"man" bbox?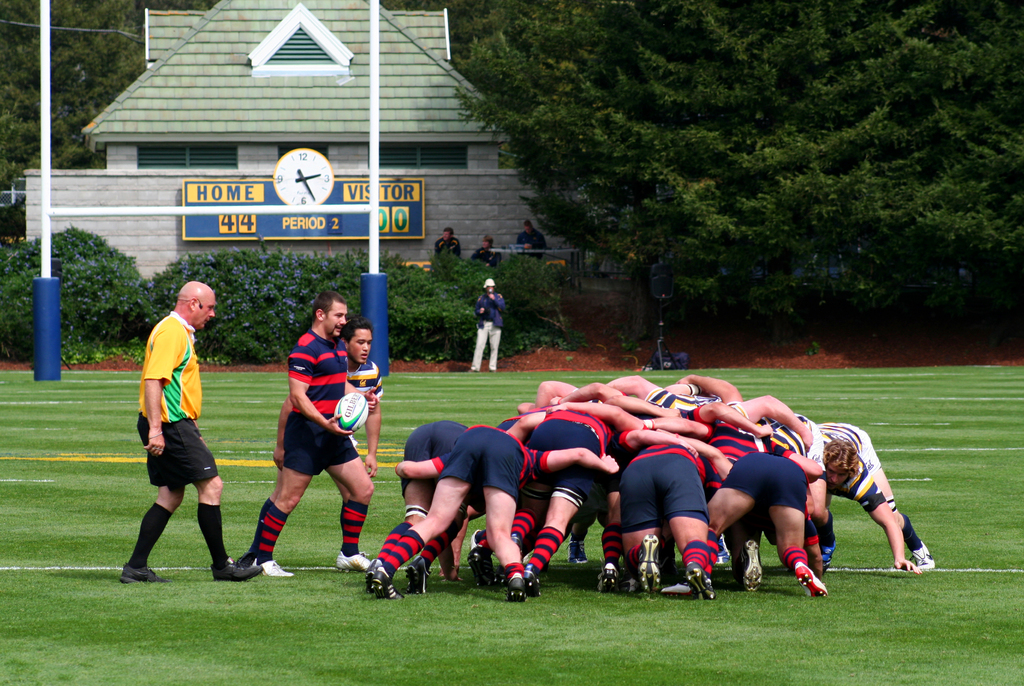
pyautogui.locateOnScreen(237, 319, 388, 571)
